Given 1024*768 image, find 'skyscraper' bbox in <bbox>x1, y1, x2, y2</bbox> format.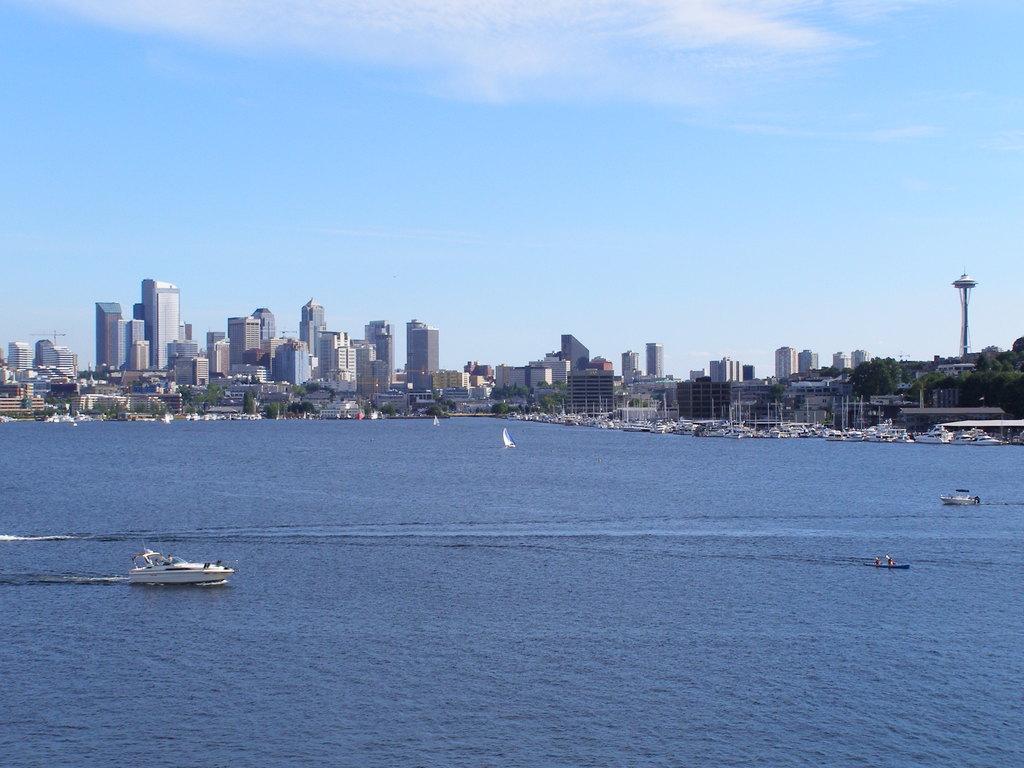
<bbox>799, 346, 819, 373</bbox>.
